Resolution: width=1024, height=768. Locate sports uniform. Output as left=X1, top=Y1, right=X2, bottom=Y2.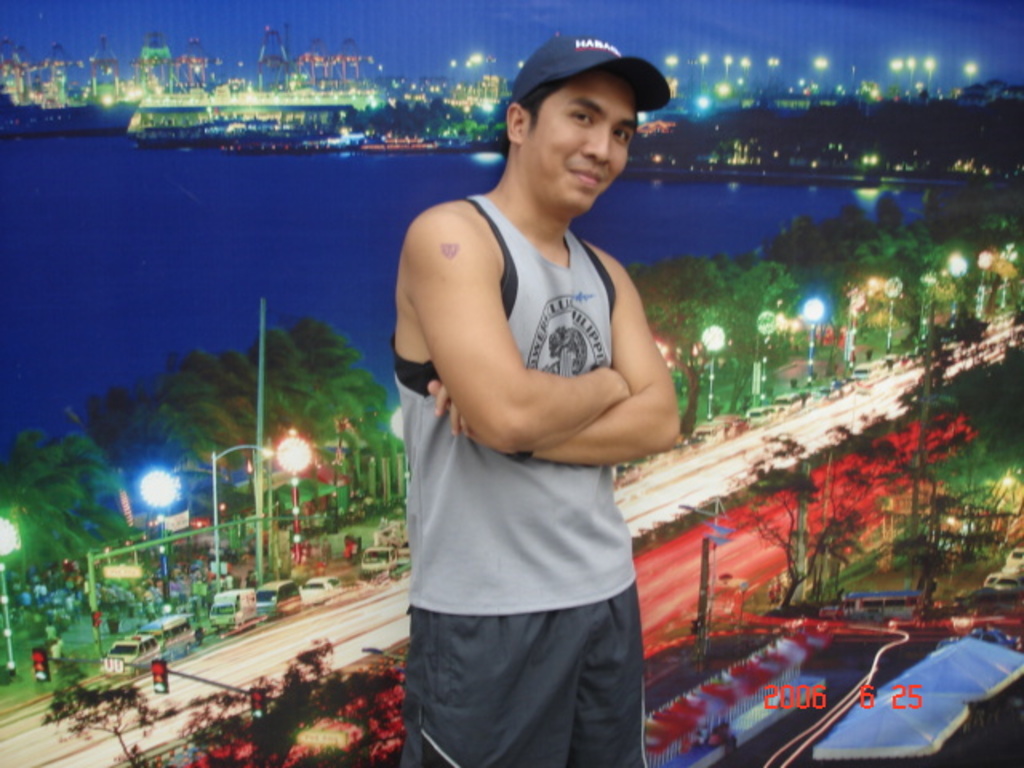
left=389, top=195, right=645, bottom=766.
